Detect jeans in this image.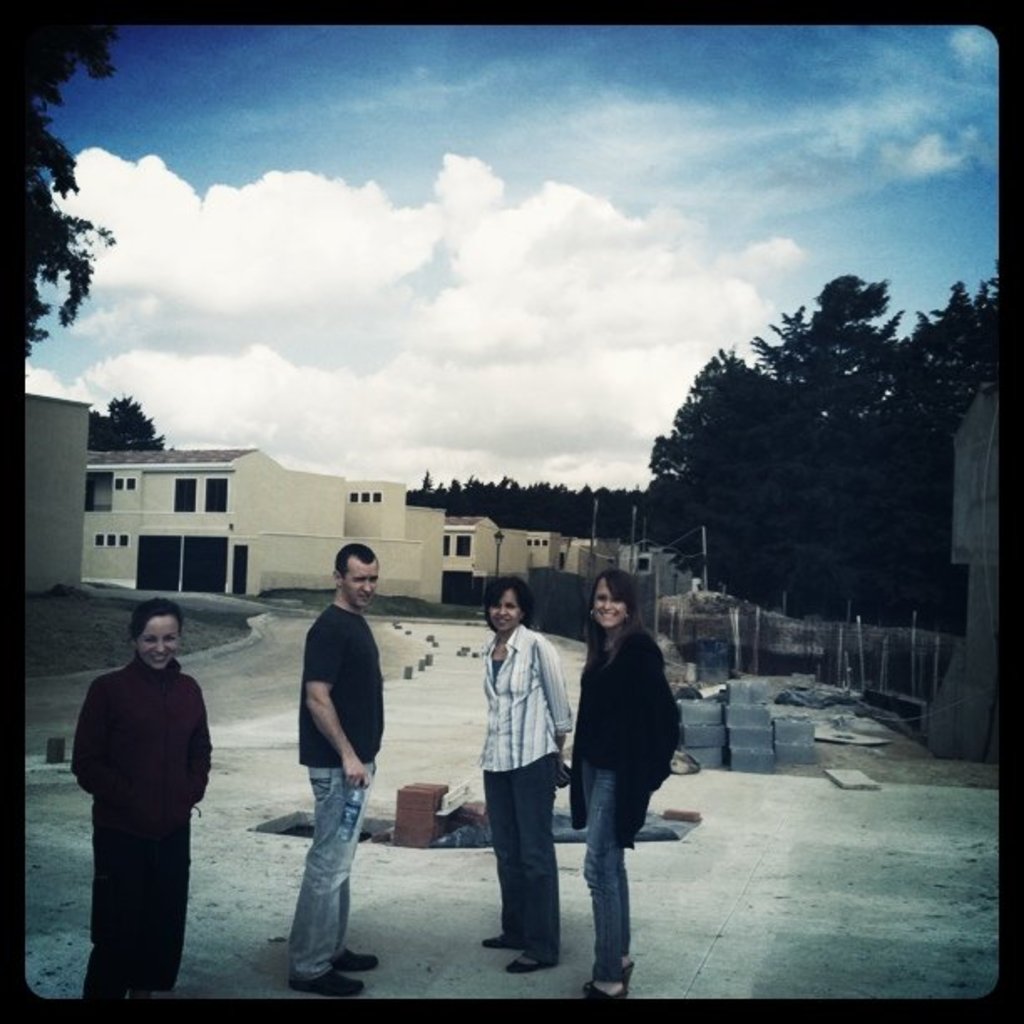
Detection: 288,763,378,977.
